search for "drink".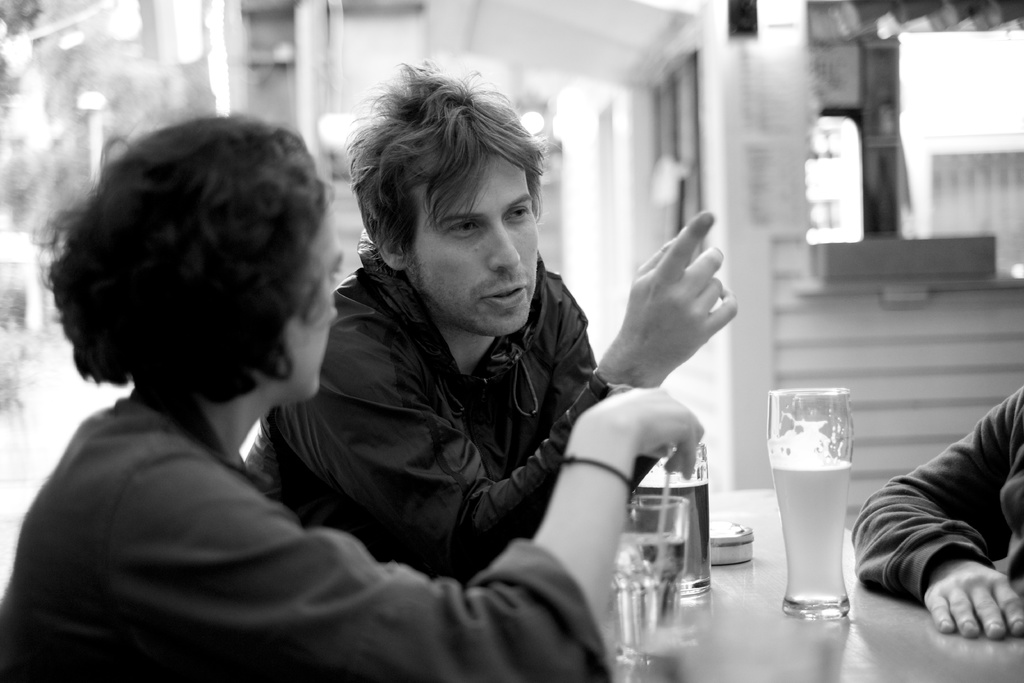
Found at bbox=(771, 453, 852, 598).
